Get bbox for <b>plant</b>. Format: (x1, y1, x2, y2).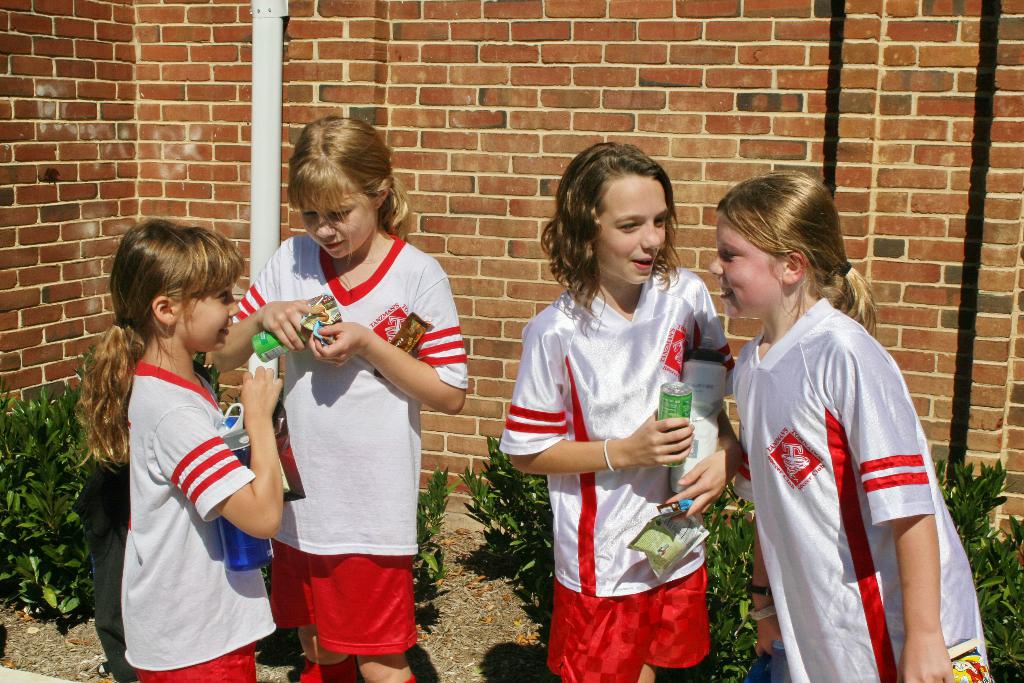
(409, 451, 465, 602).
